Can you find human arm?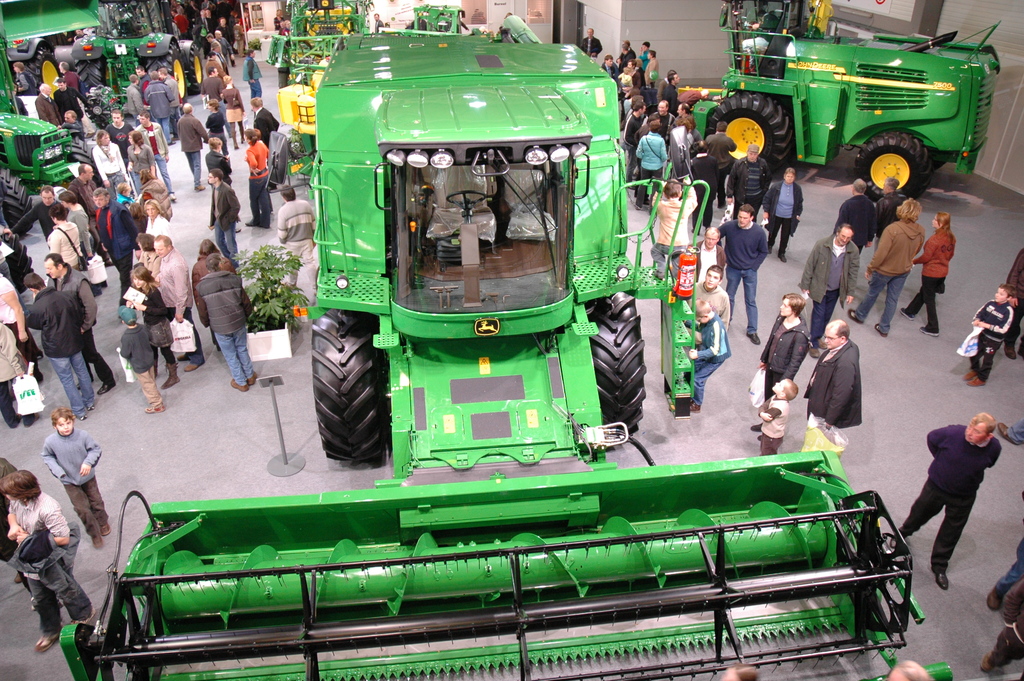
Yes, bounding box: Rect(767, 404, 780, 422).
